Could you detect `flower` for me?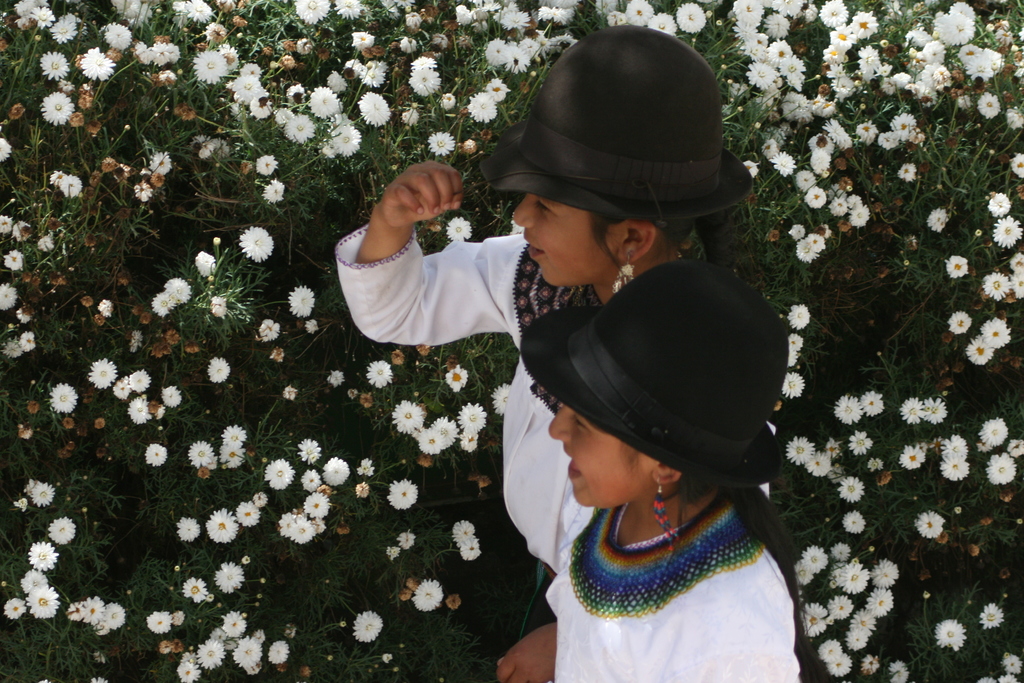
Detection result: [left=1008, top=250, right=1023, bottom=270].
